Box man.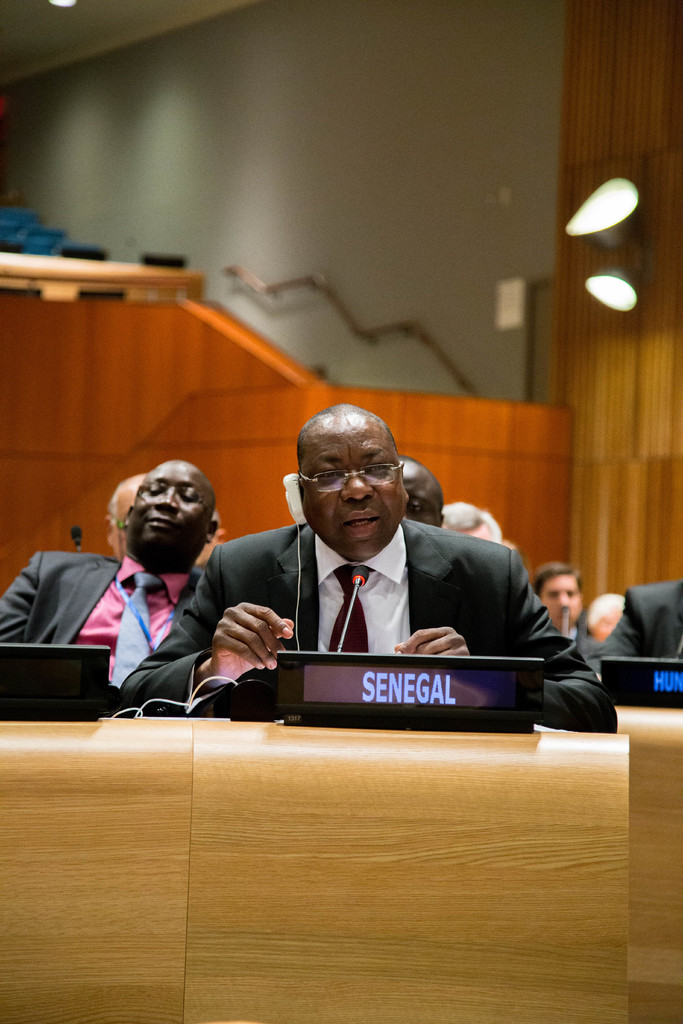
bbox=(402, 465, 437, 531).
